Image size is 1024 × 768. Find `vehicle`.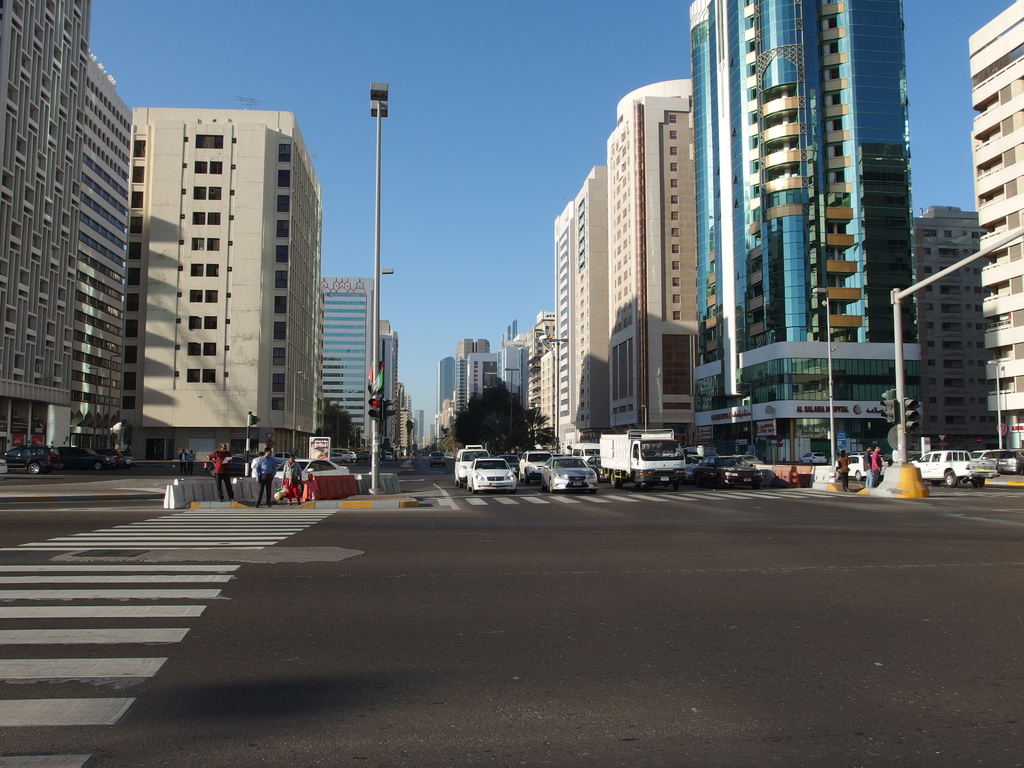
bbox=(384, 451, 391, 461).
